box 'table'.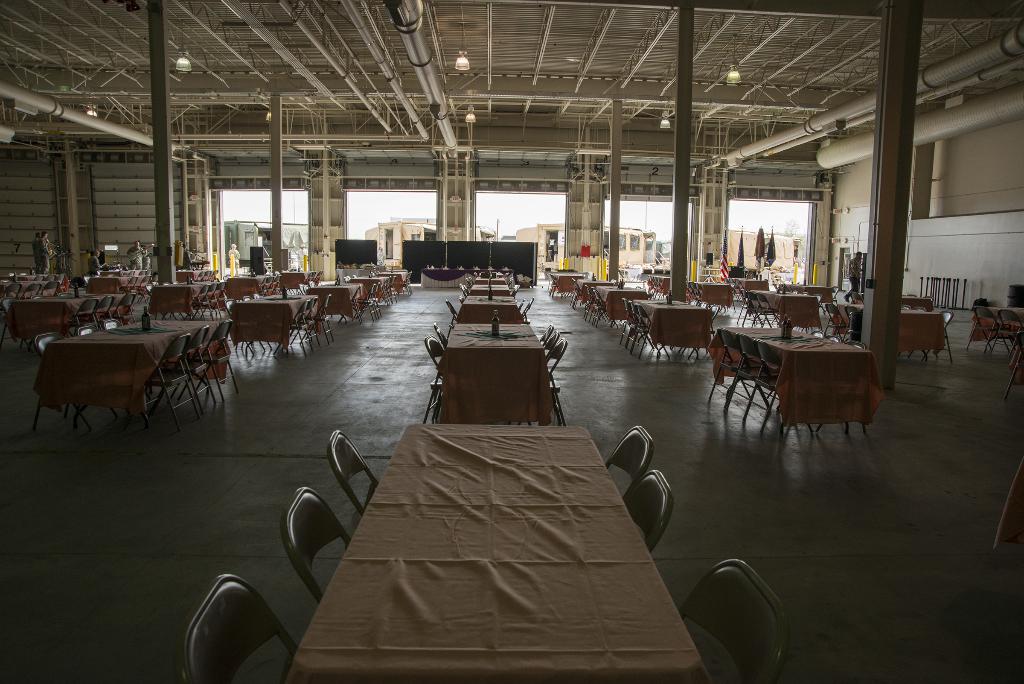
<box>230,291,323,359</box>.
